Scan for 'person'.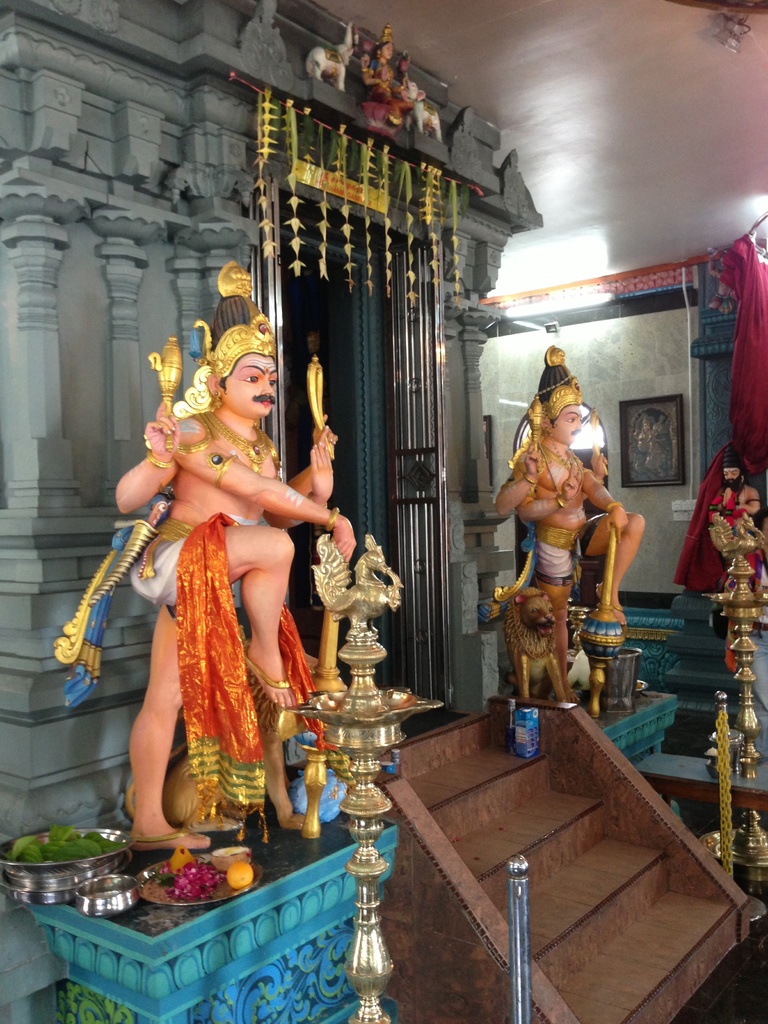
Scan result: select_region(360, 24, 419, 122).
